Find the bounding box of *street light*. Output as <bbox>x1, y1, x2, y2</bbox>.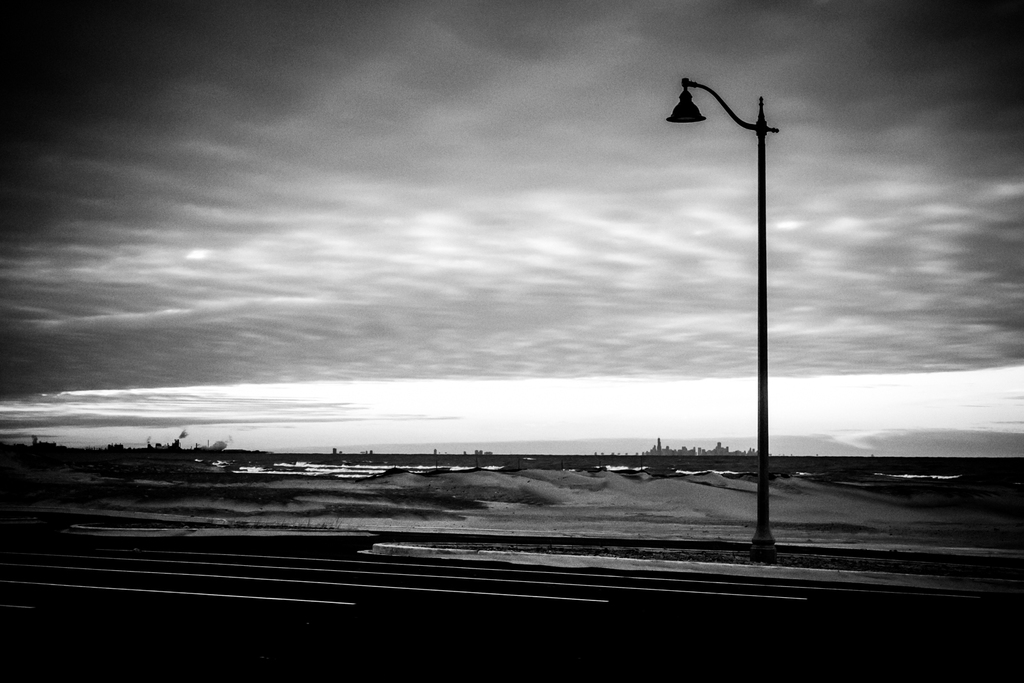
<bbox>666, 79, 780, 564</bbox>.
